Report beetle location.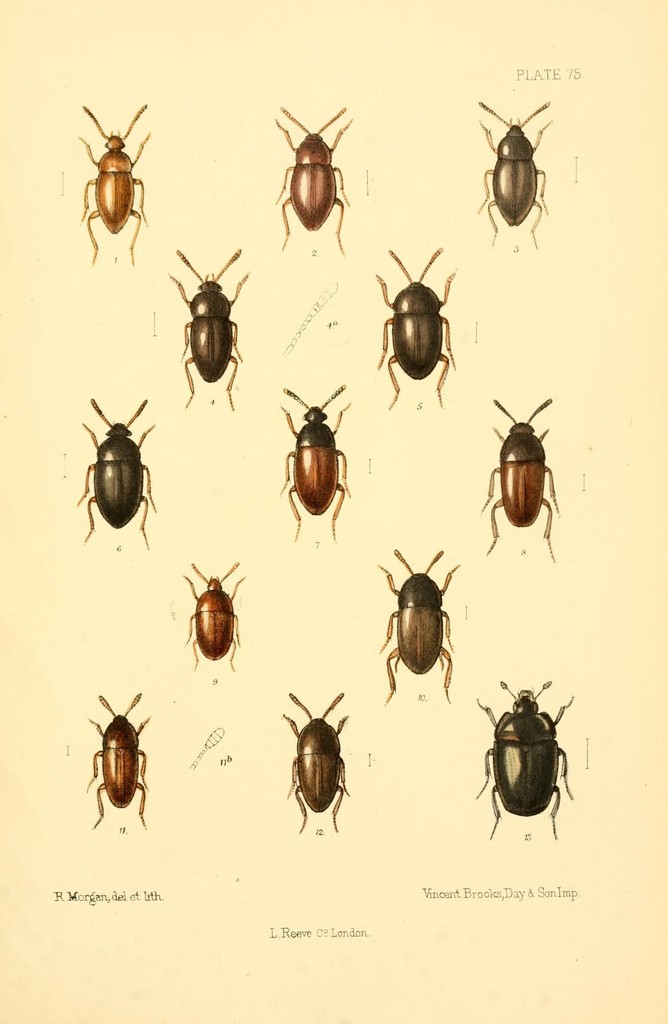
Report: Rect(81, 395, 160, 548).
